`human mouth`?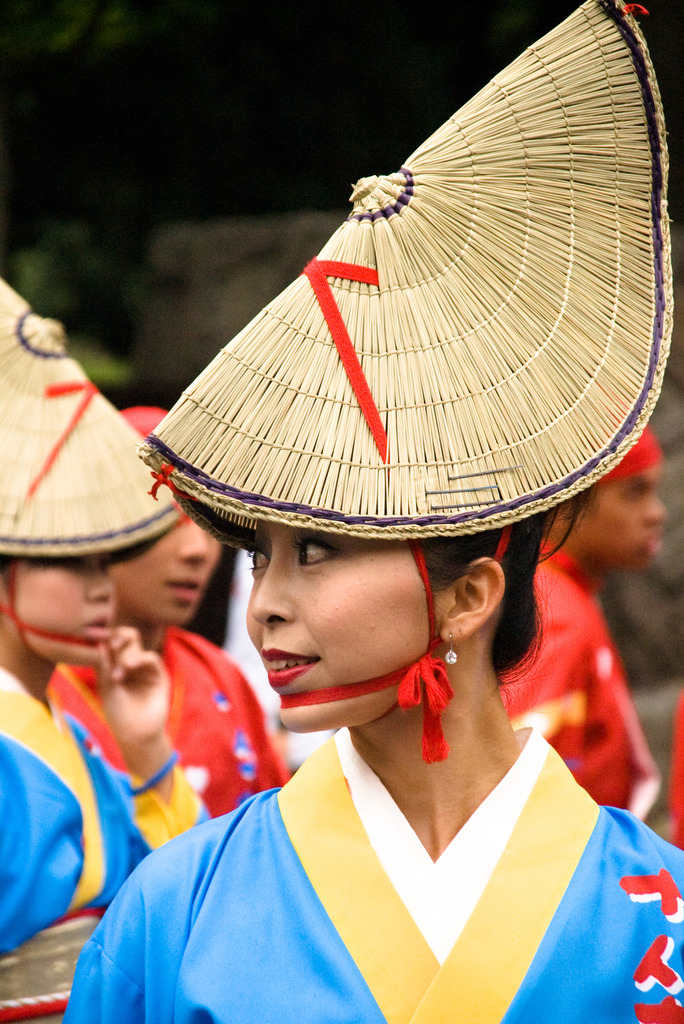
rect(79, 609, 108, 646)
